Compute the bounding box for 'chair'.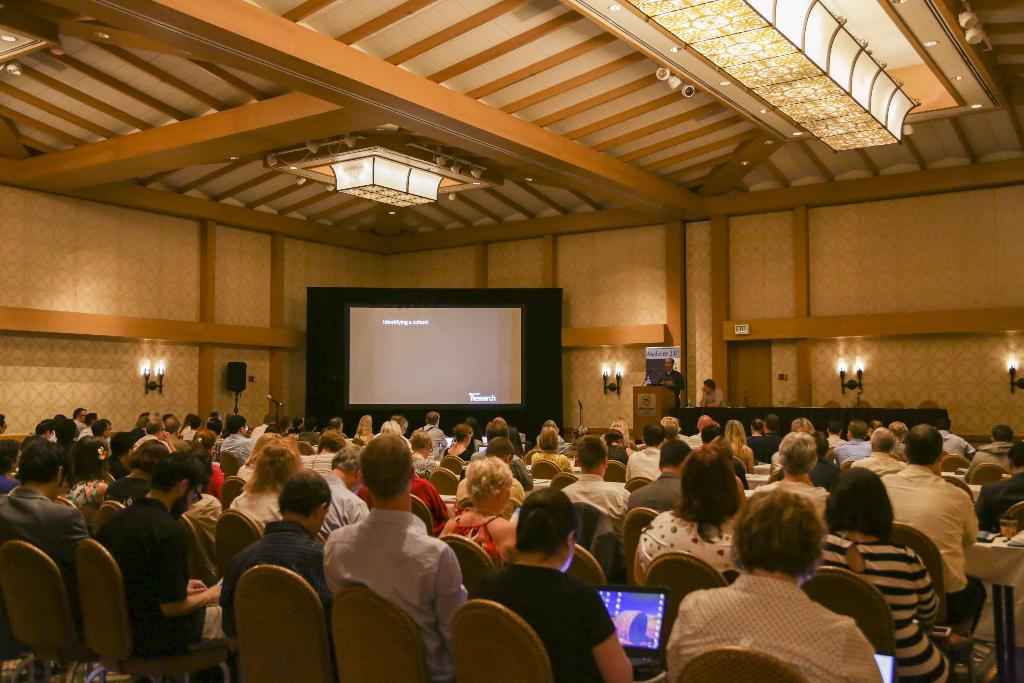
region(601, 460, 626, 481).
